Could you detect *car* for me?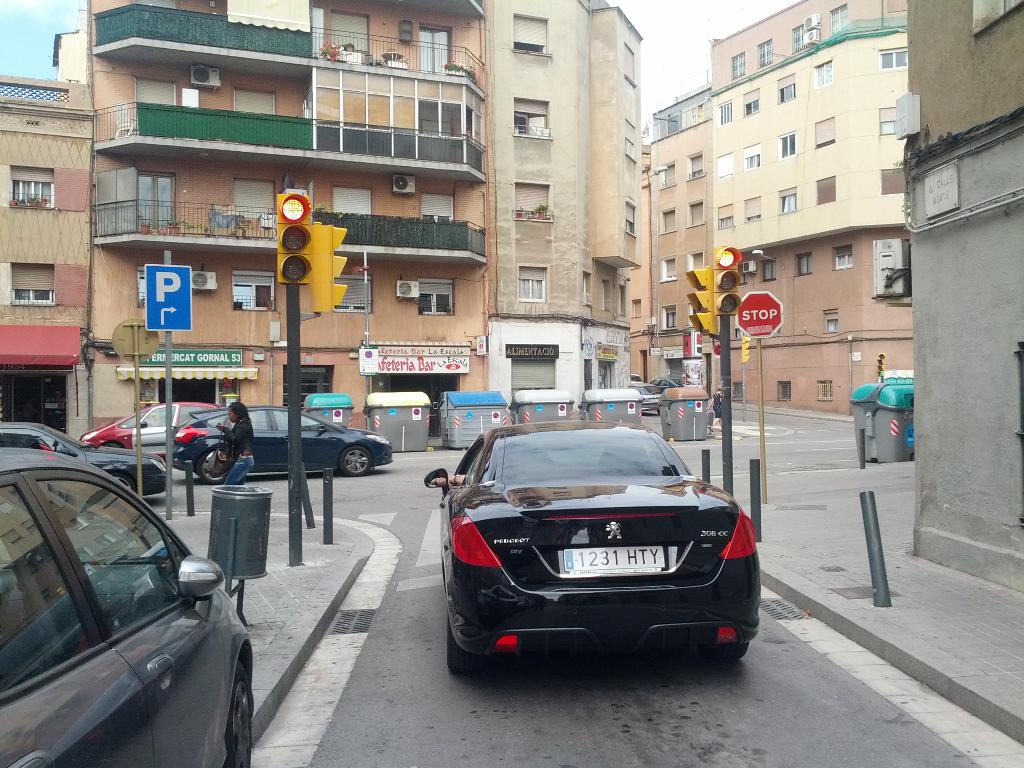
Detection result: [x1=627, y1=373, x2=644, y2=384].
